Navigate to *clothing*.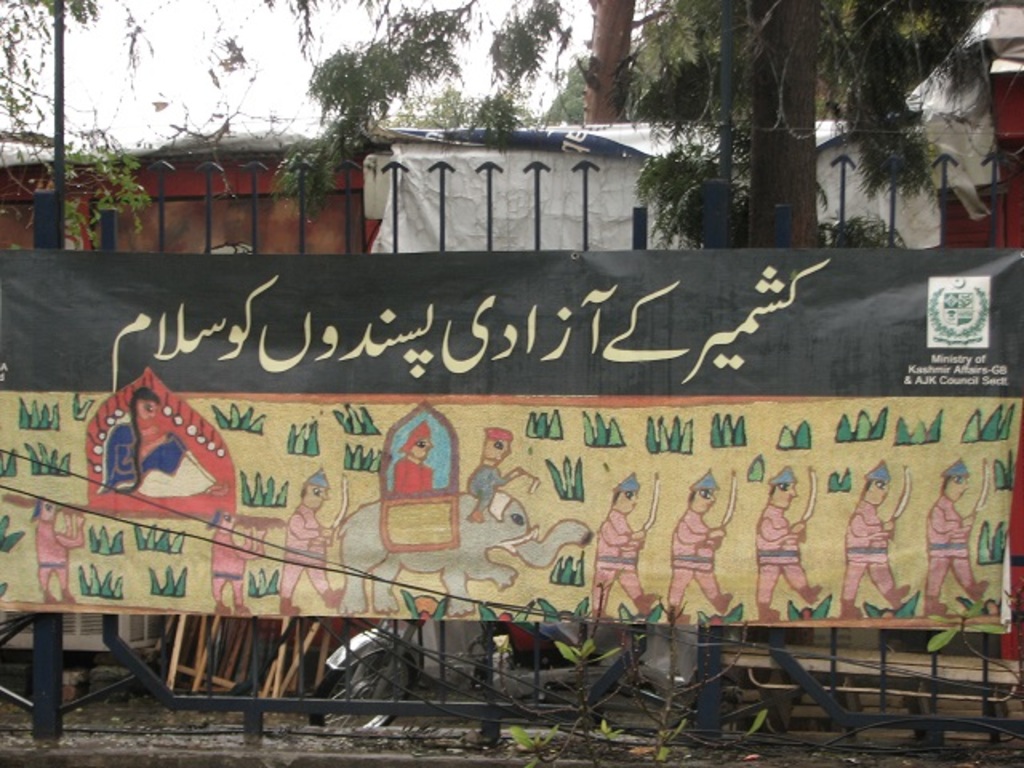
Navigation target: 917,488,976,590.
